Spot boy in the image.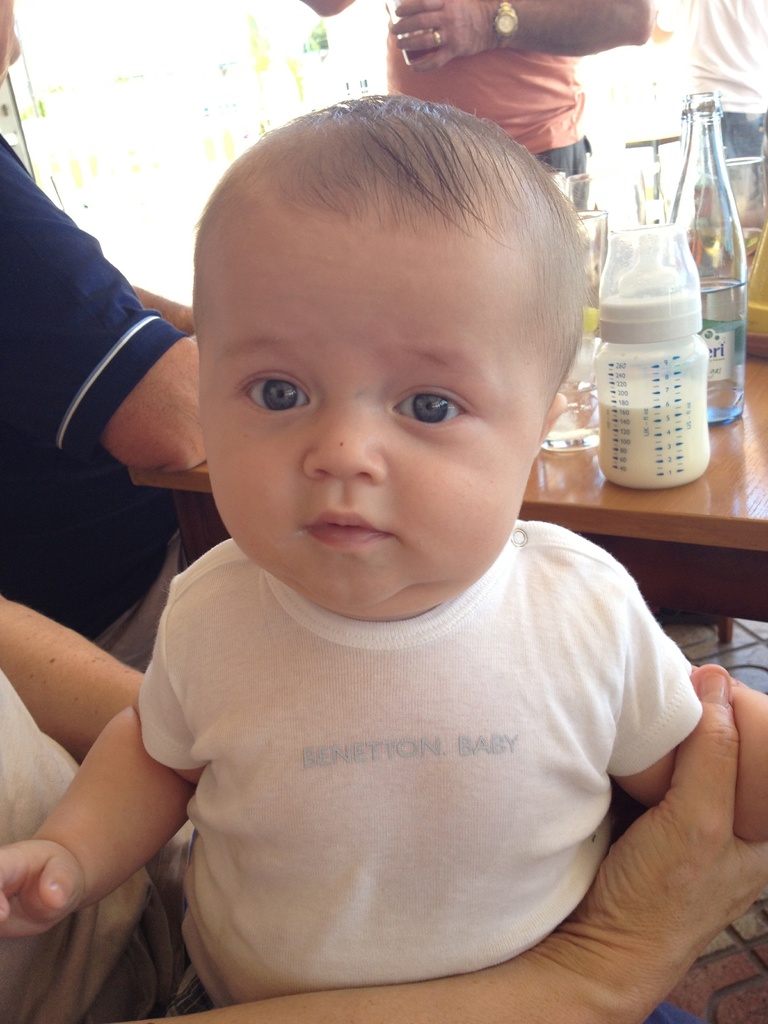
boy found at [0, 92, 767, 1023].
